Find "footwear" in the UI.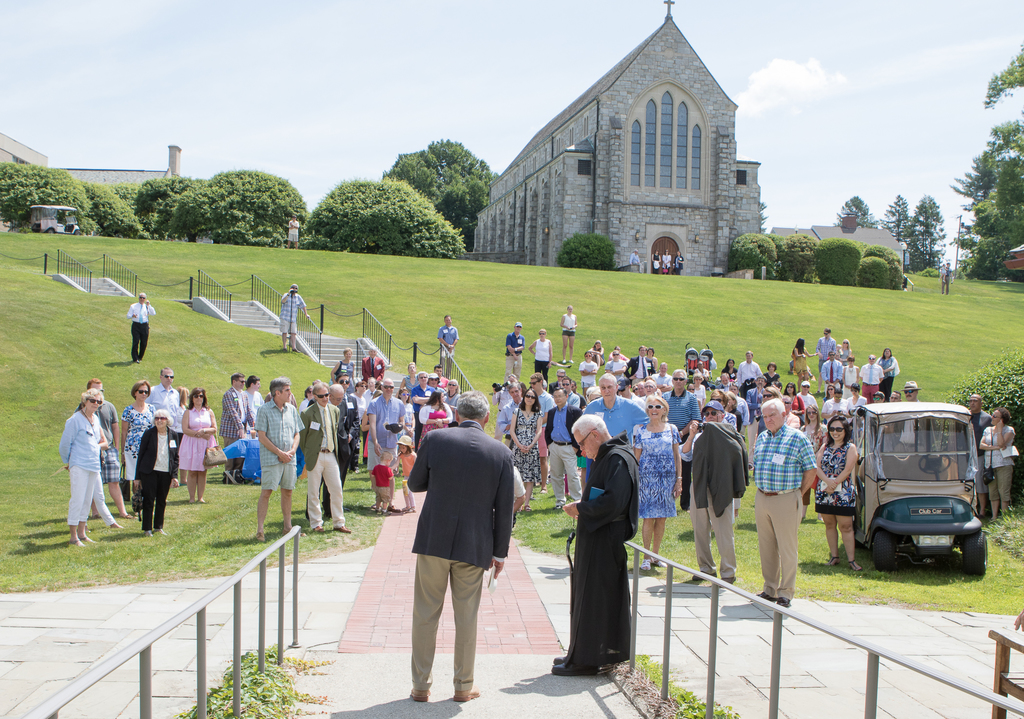
UI element at (452,690,479,702).
